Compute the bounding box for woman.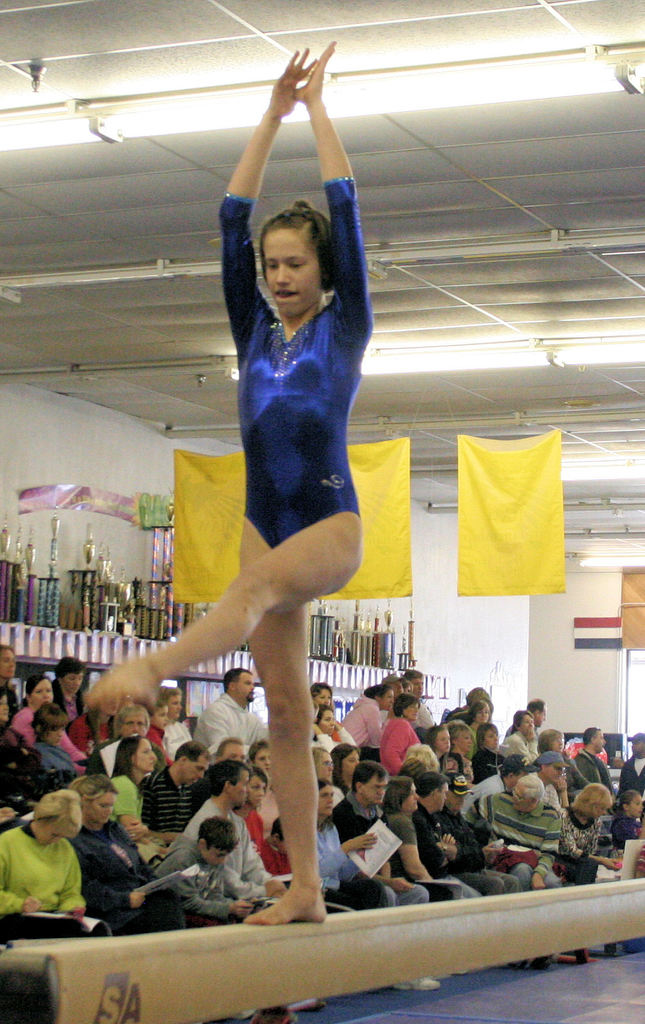
bbox(181, 764, 281, 902).
